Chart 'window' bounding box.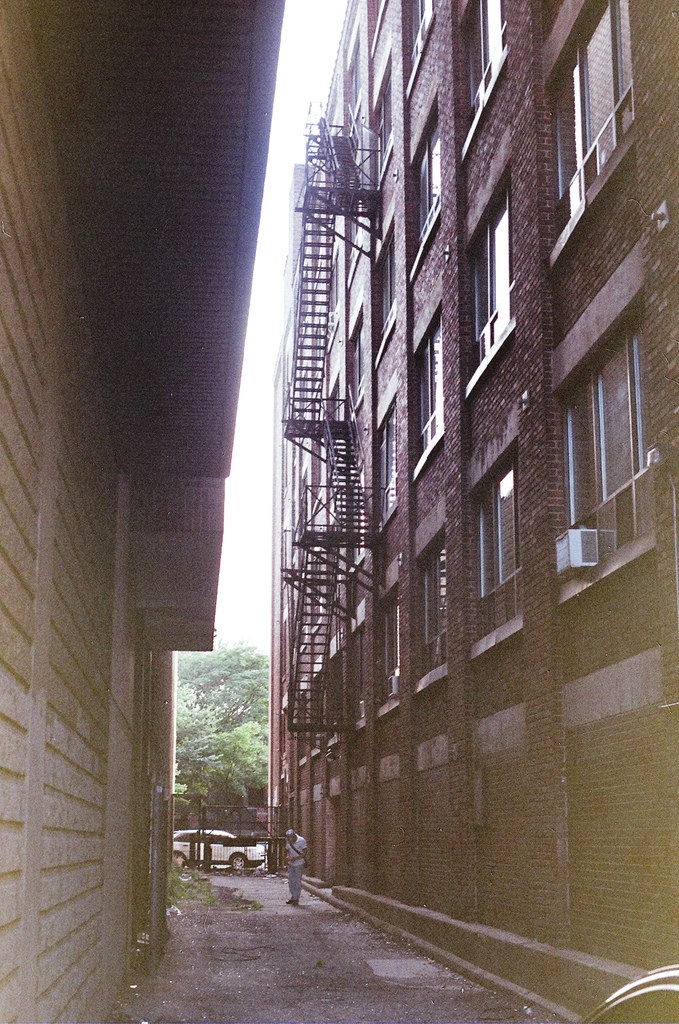
Charted: <box>375,592,398,703</box>.
